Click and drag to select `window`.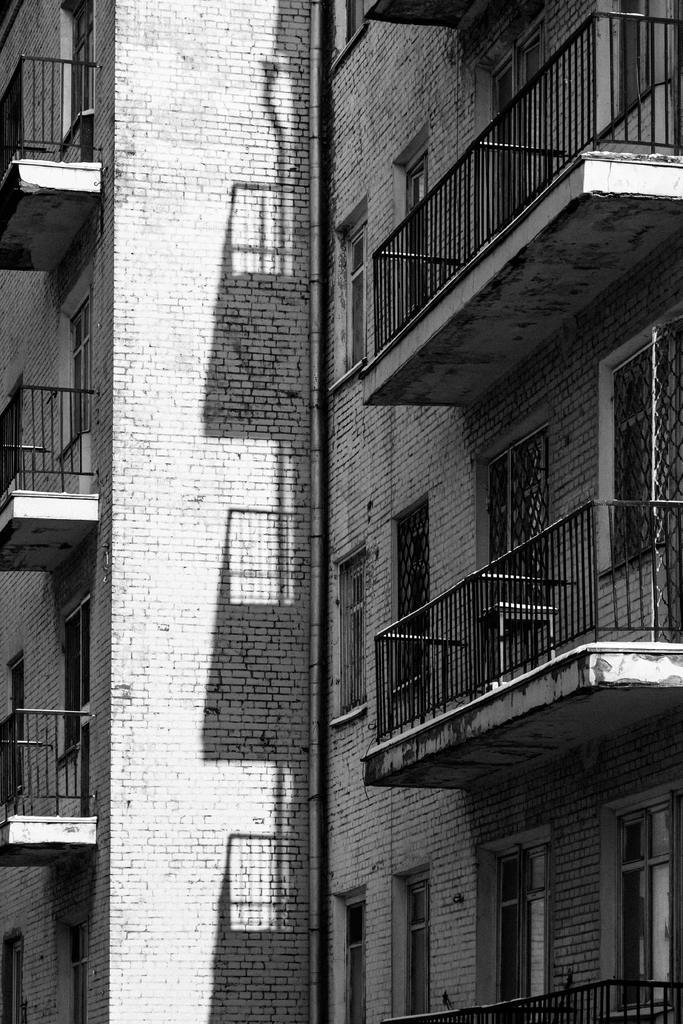
Selection: <region>597, 305, 682, 584</region>.
